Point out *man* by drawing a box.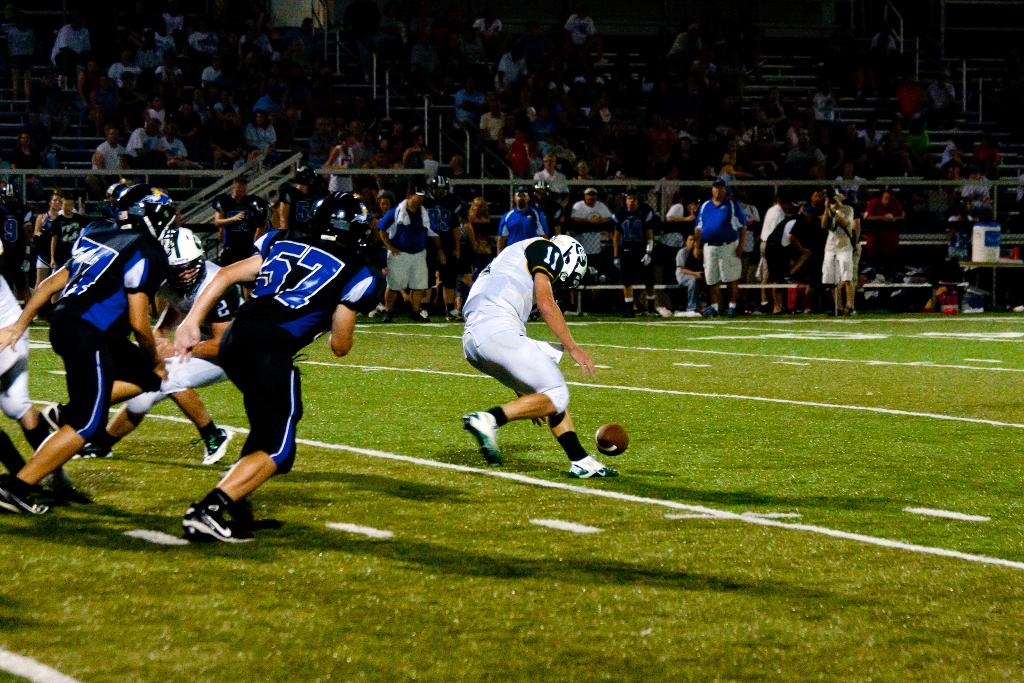
locate(607, 189, 659, 323).
